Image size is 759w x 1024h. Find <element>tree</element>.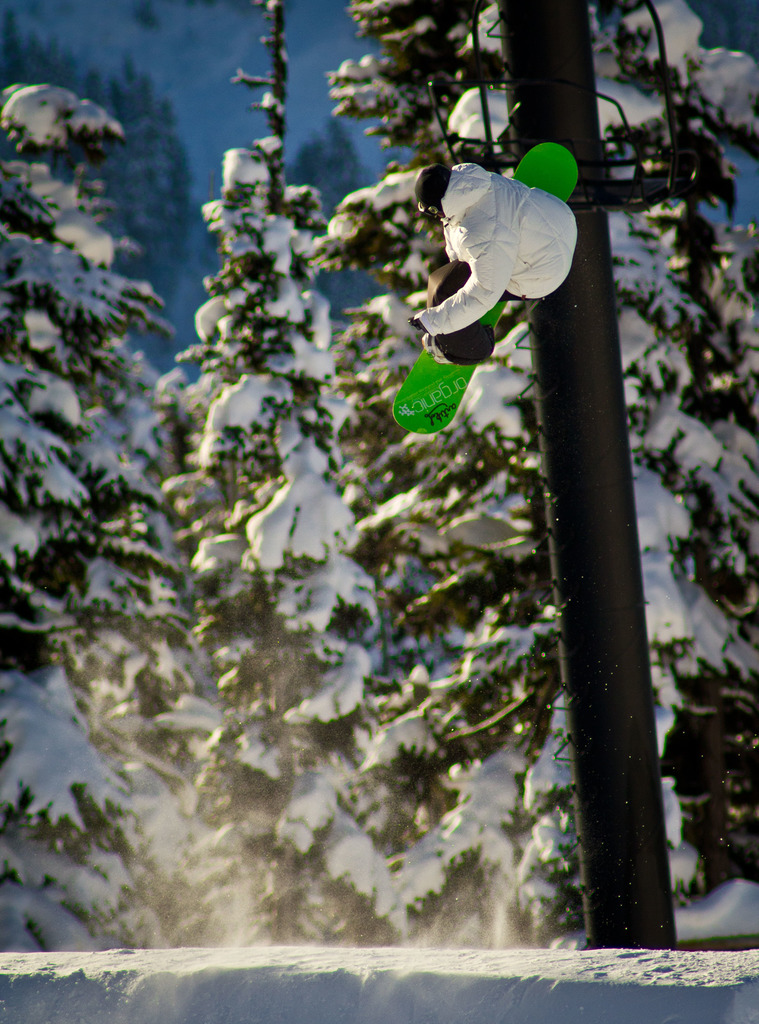
[0, 74, 290, 963].
